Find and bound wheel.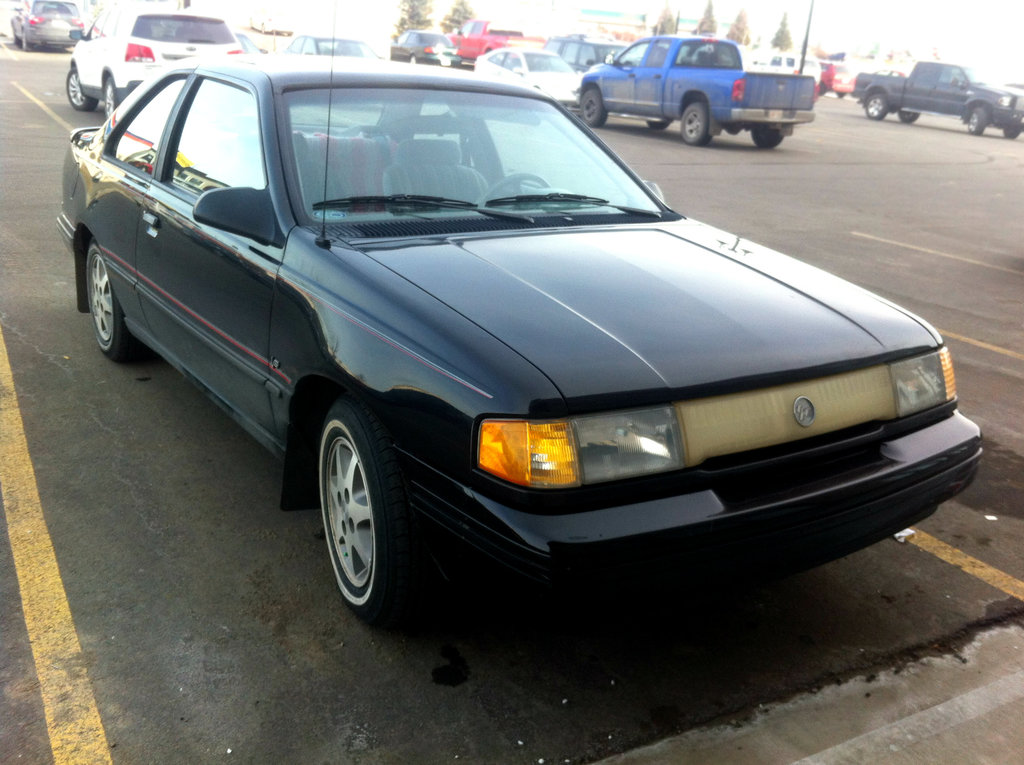
Bound: bbox=(104, 77, 118, 117).
